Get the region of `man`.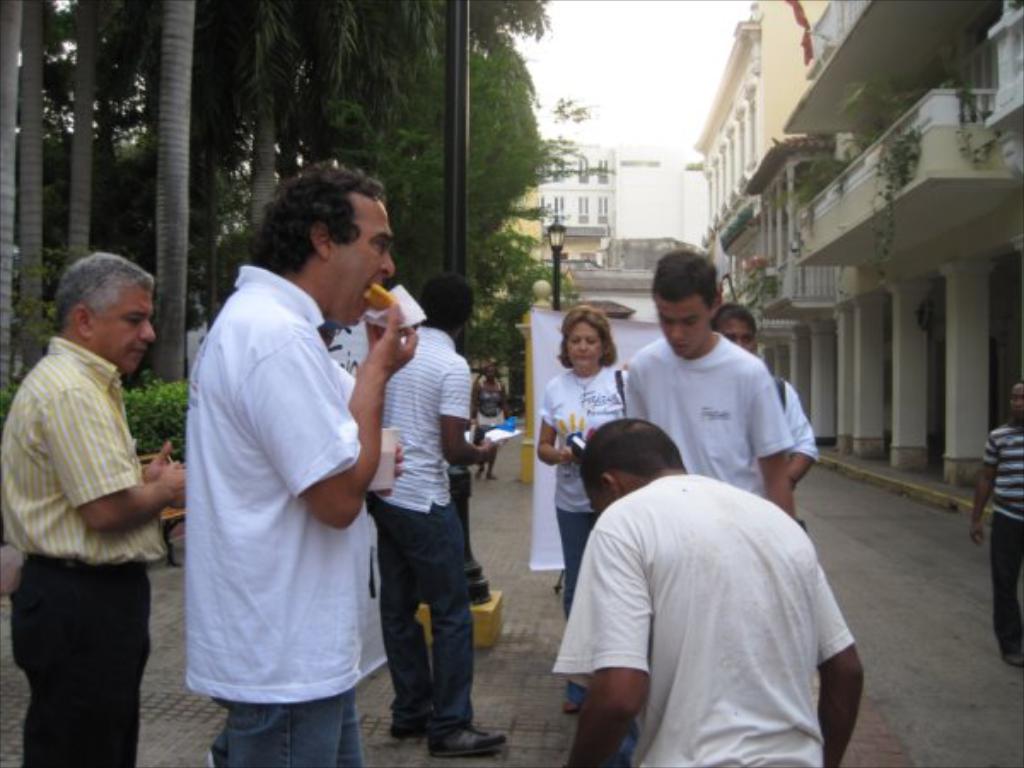
{"x1": 710, "y1": 294, "x2": 817, "y2": 488}.
